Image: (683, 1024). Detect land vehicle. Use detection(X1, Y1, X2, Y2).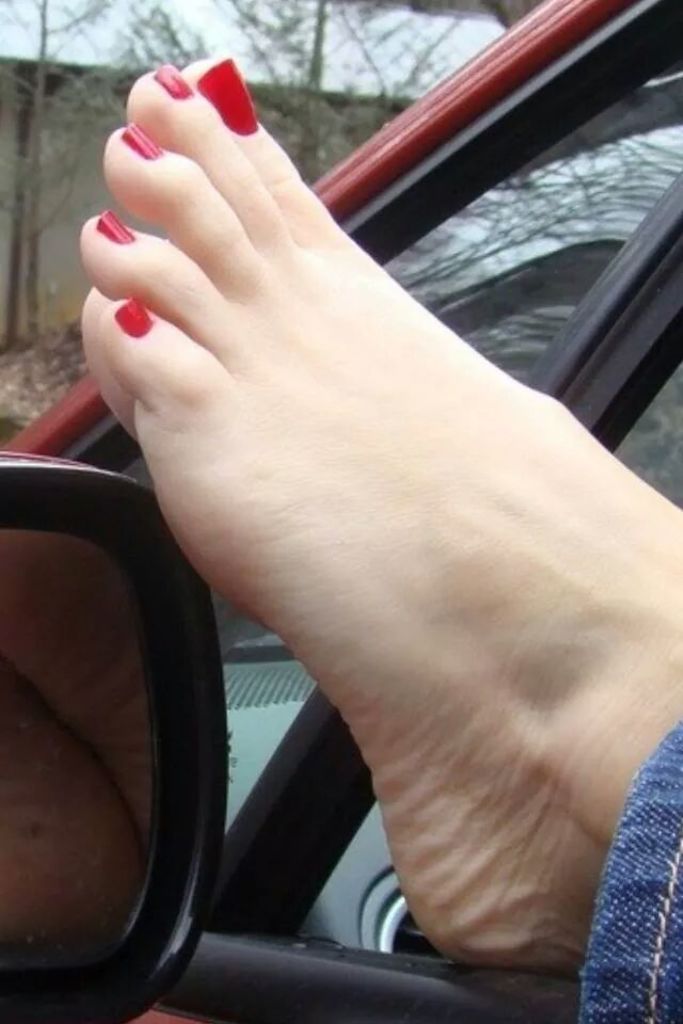
detection(0, 1, 680, 1023).
